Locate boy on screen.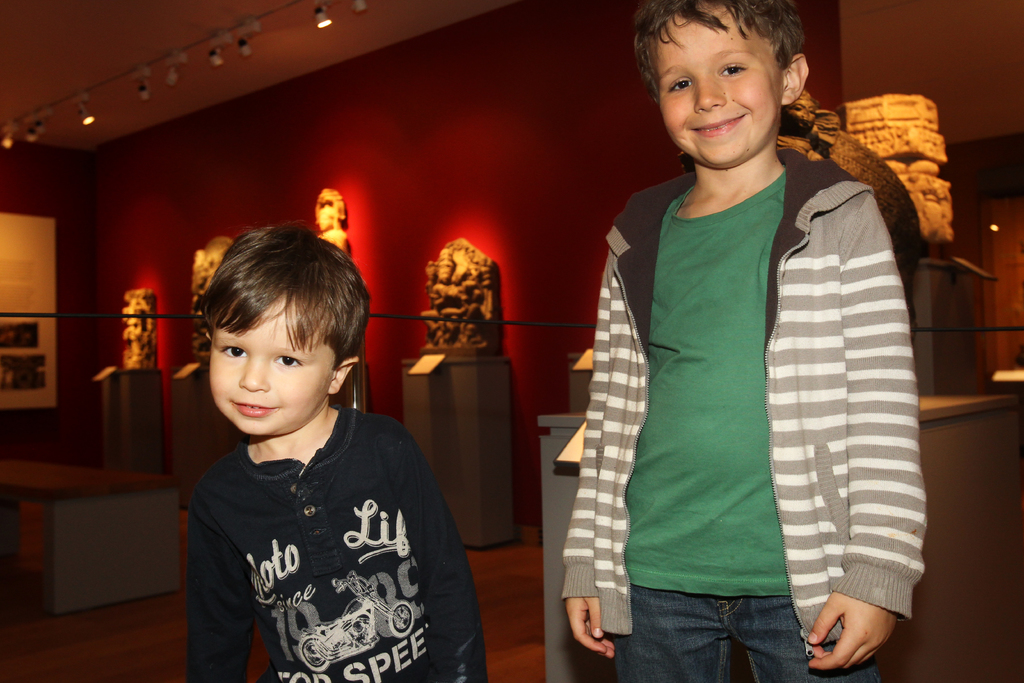
On screen at x1=561 y1=0 x2=929 y2=682.
